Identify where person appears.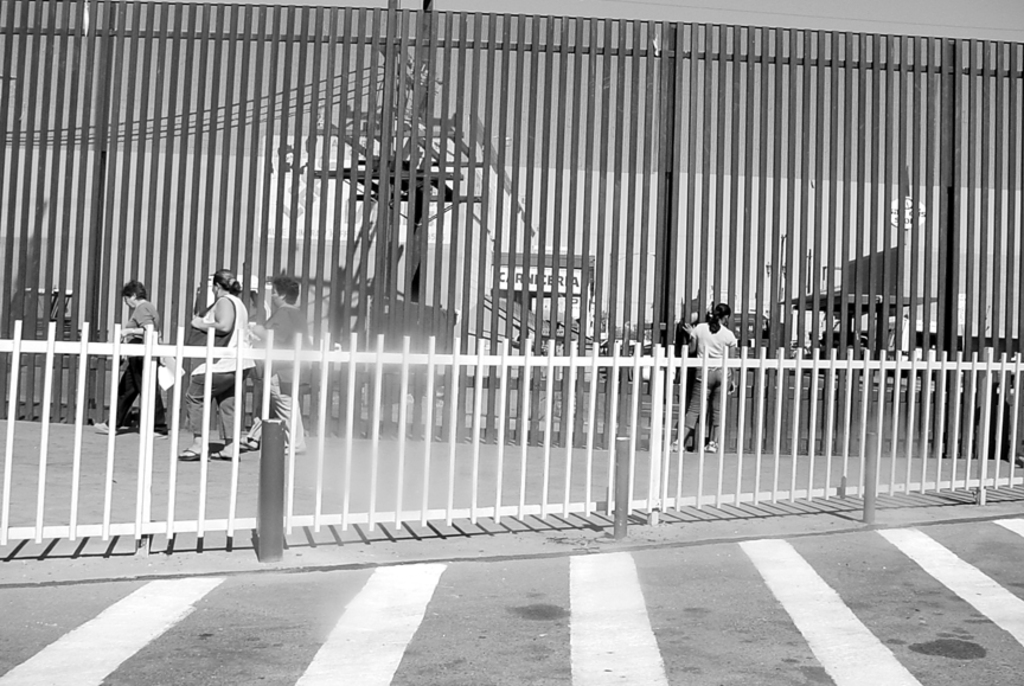
Appears at [left=171, top=262, right=262, bottom=468].
